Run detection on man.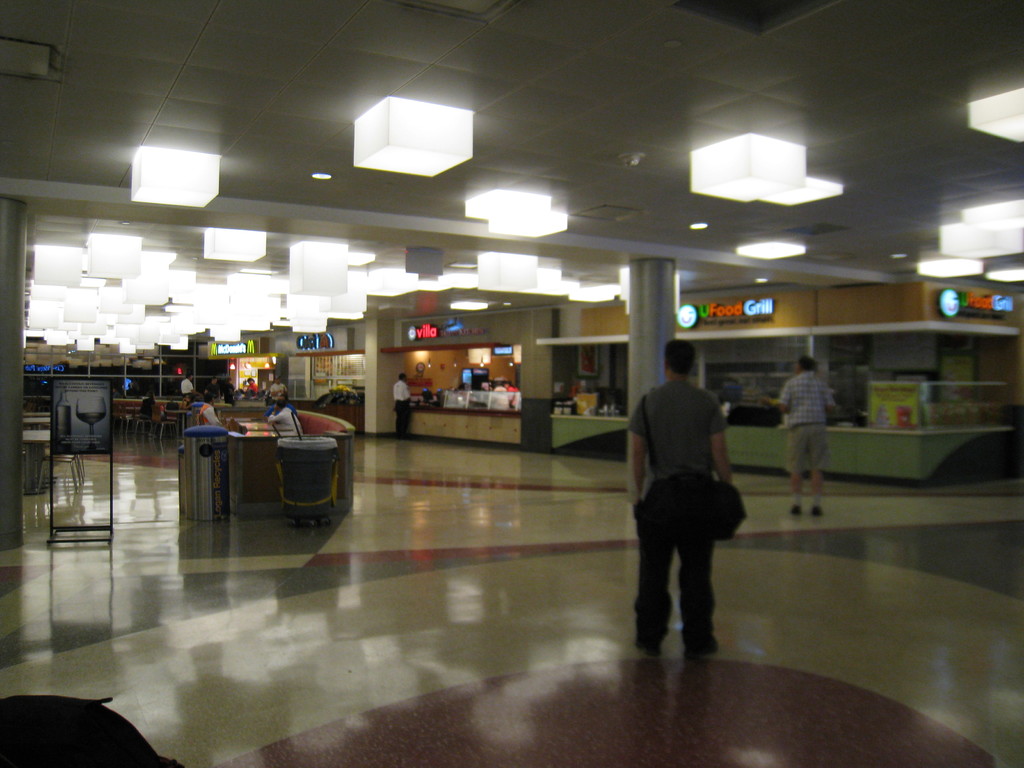
Result: detection(759, 353, 838, 516).
